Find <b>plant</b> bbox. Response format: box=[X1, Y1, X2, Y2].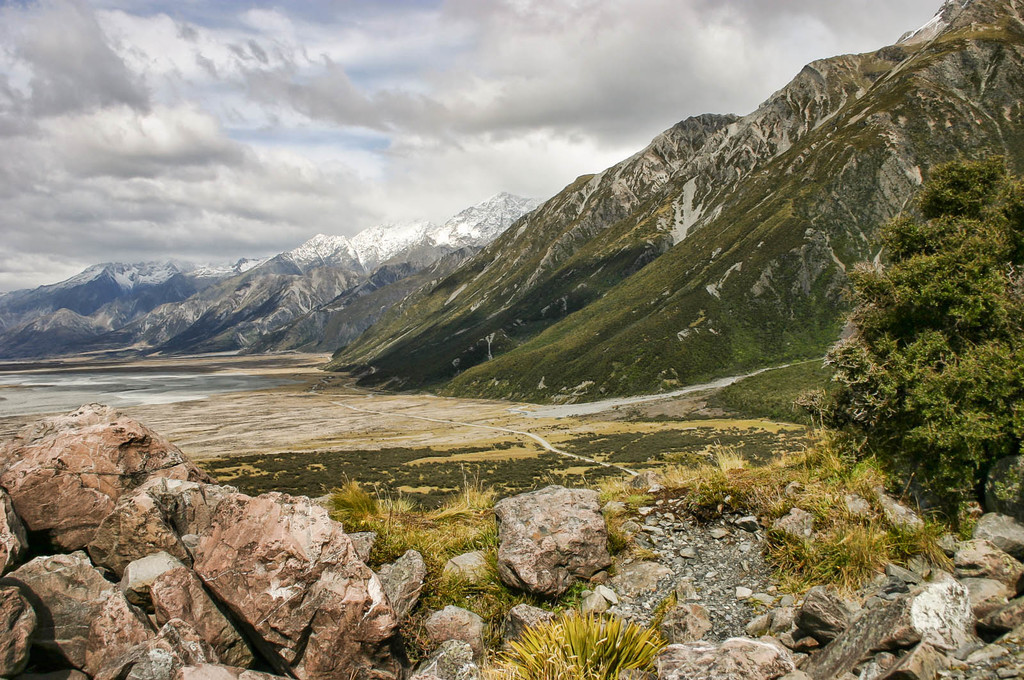
box=[481, 608, 675, 679].
